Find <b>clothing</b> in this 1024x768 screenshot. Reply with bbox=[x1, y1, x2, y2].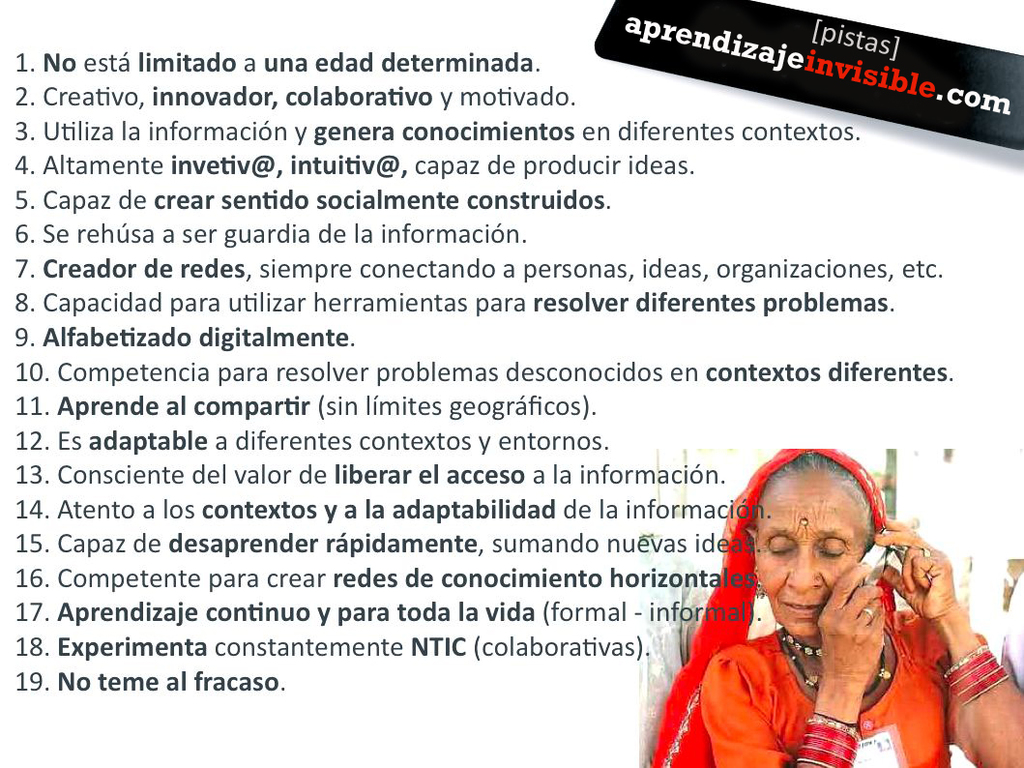
bbox=[644, 444, 988, 767].
